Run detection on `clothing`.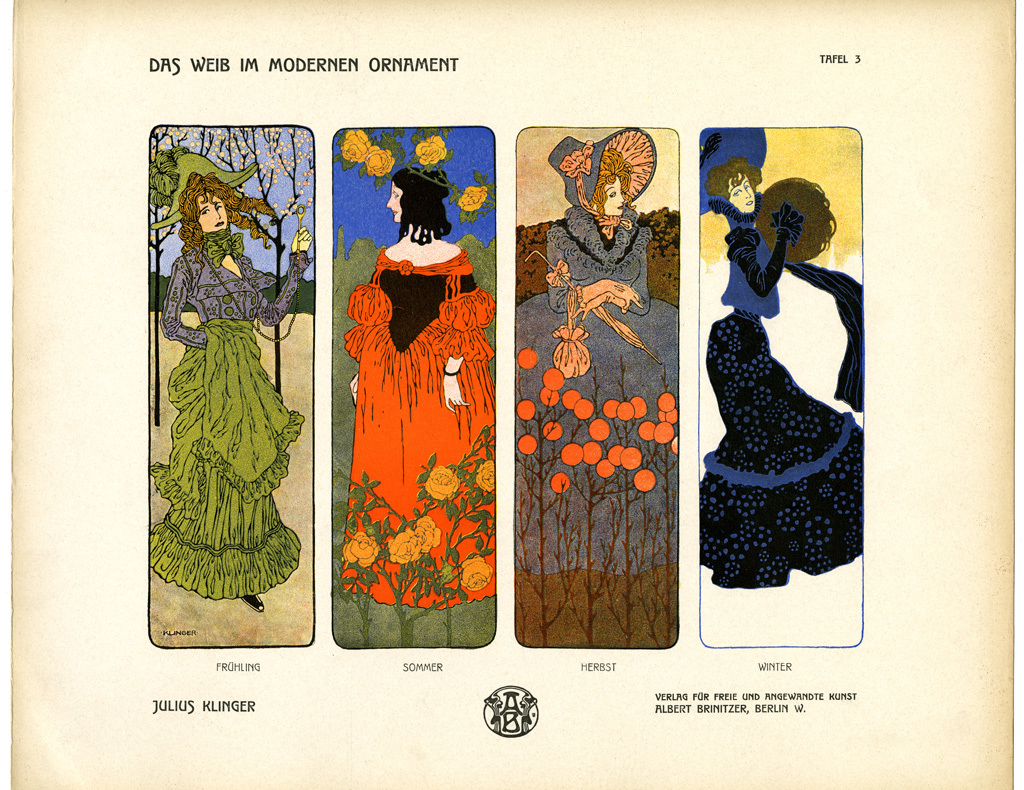
Result: box(146, 226, 310, 600).
